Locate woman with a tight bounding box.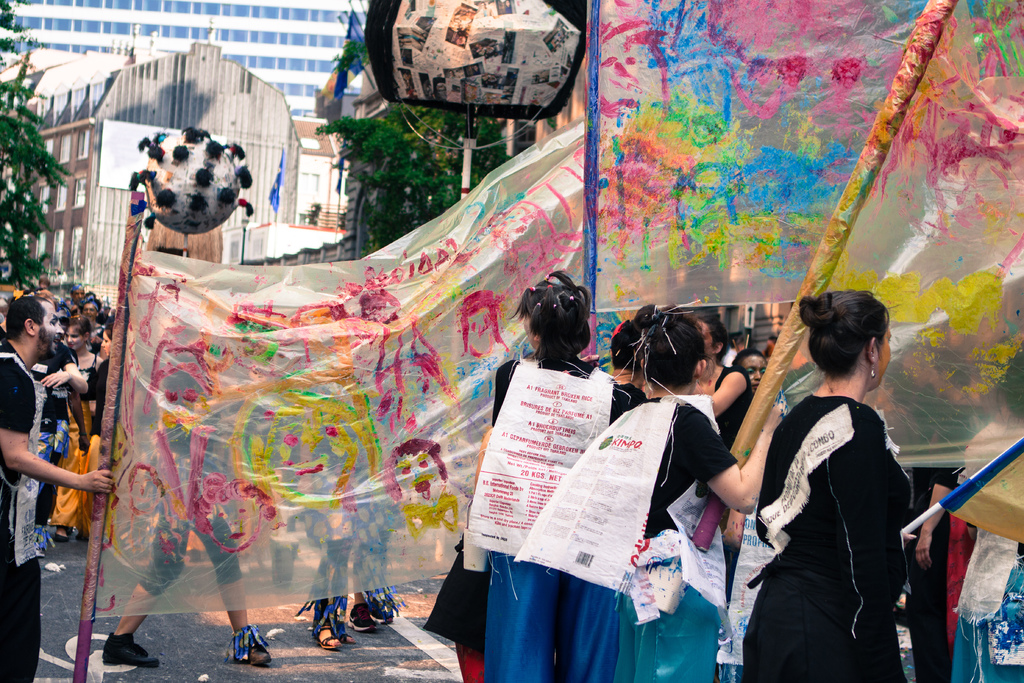
box(893, 333, 977, 682).
